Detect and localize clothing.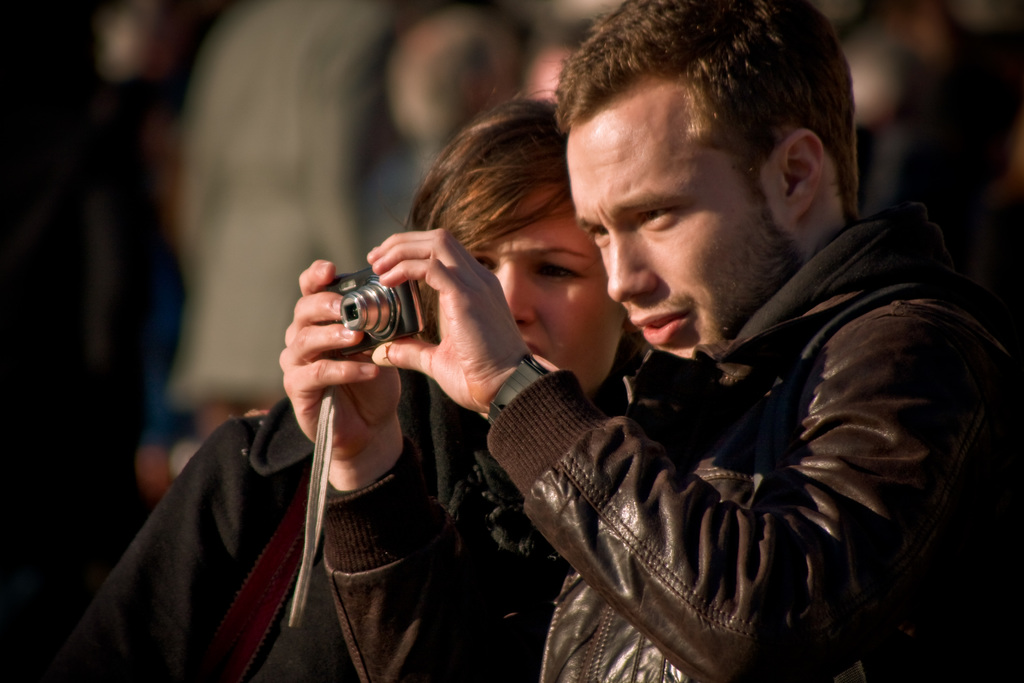
Localized at bbox(40, 395, 533, 682).
